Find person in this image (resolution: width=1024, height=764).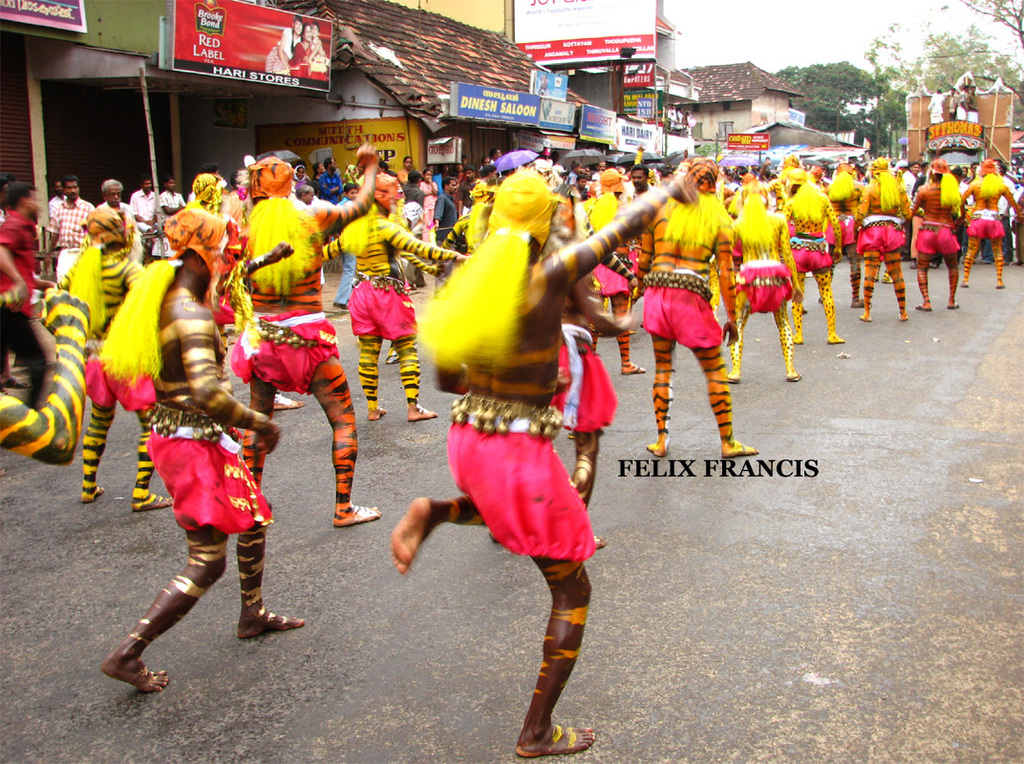
[left=950, top=154, right=1023, bottom=288].
